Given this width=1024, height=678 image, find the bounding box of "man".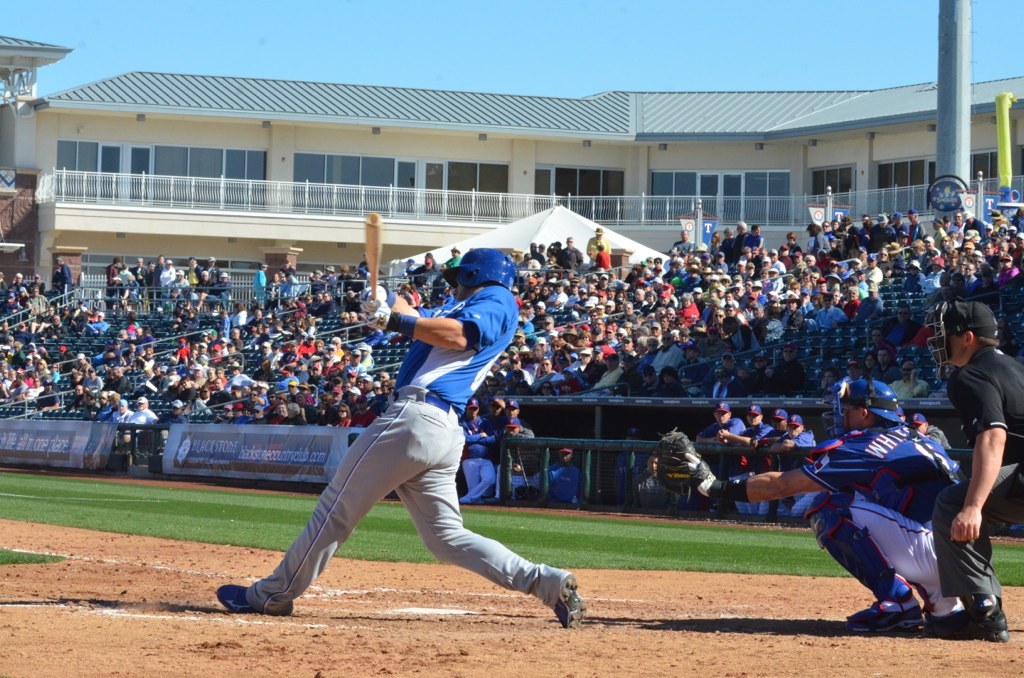
select_region(83, 391, 99, 413).
